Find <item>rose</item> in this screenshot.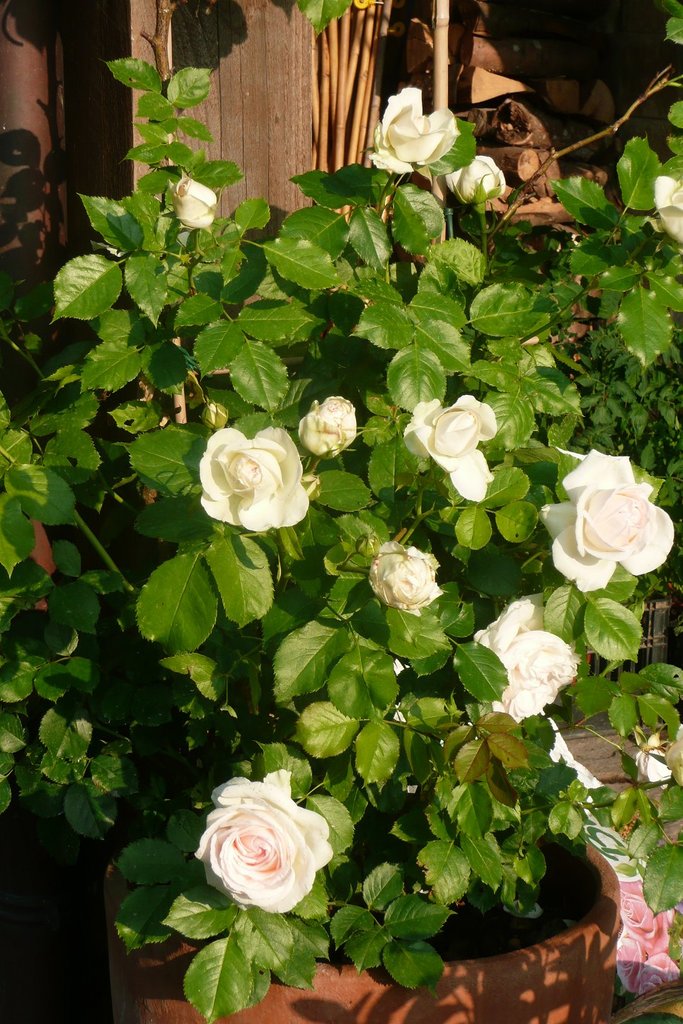
The bounding box for <item>rose</item> is [472, 593, 581, 724].
